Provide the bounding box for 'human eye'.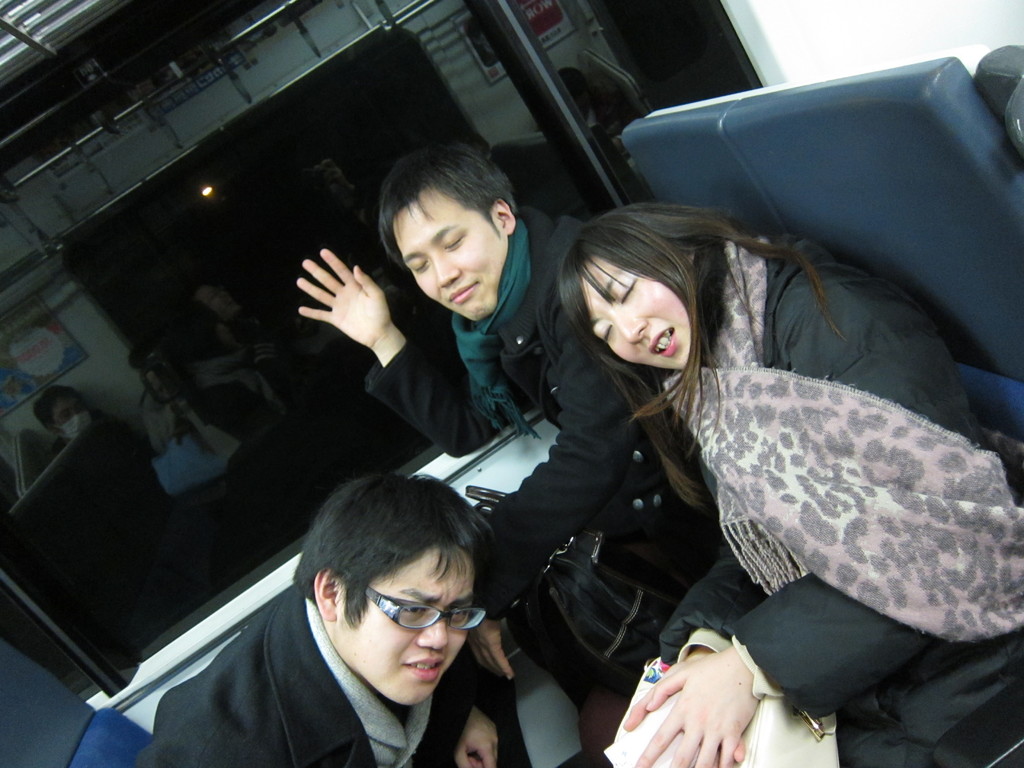
crop(446, 232, 465, 253).
